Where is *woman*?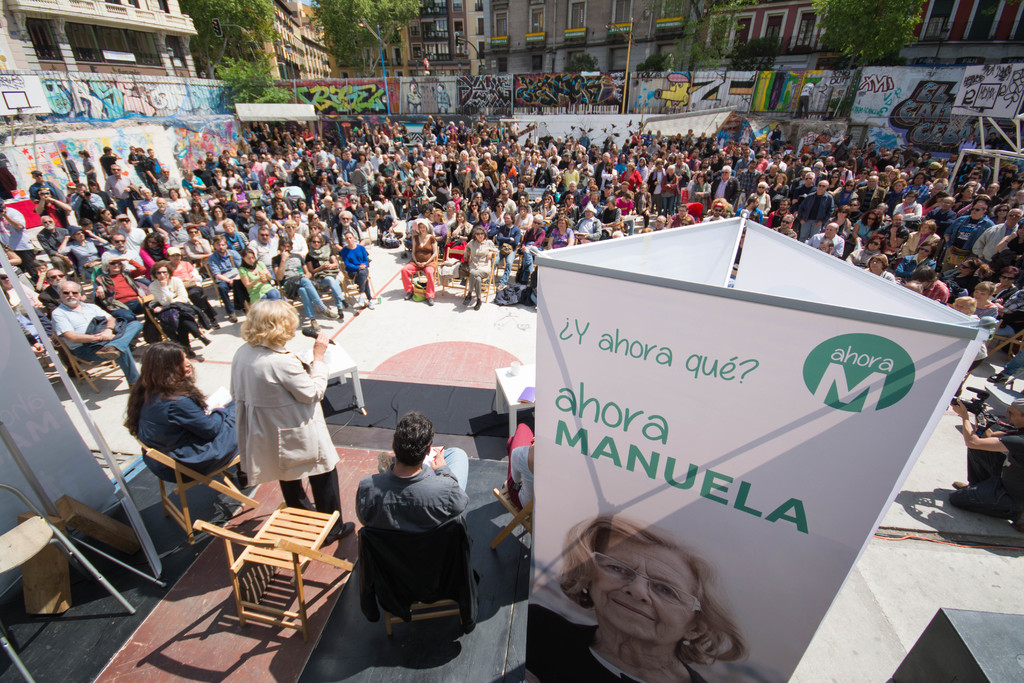
<region>154, 265, 210, 362</region>.
